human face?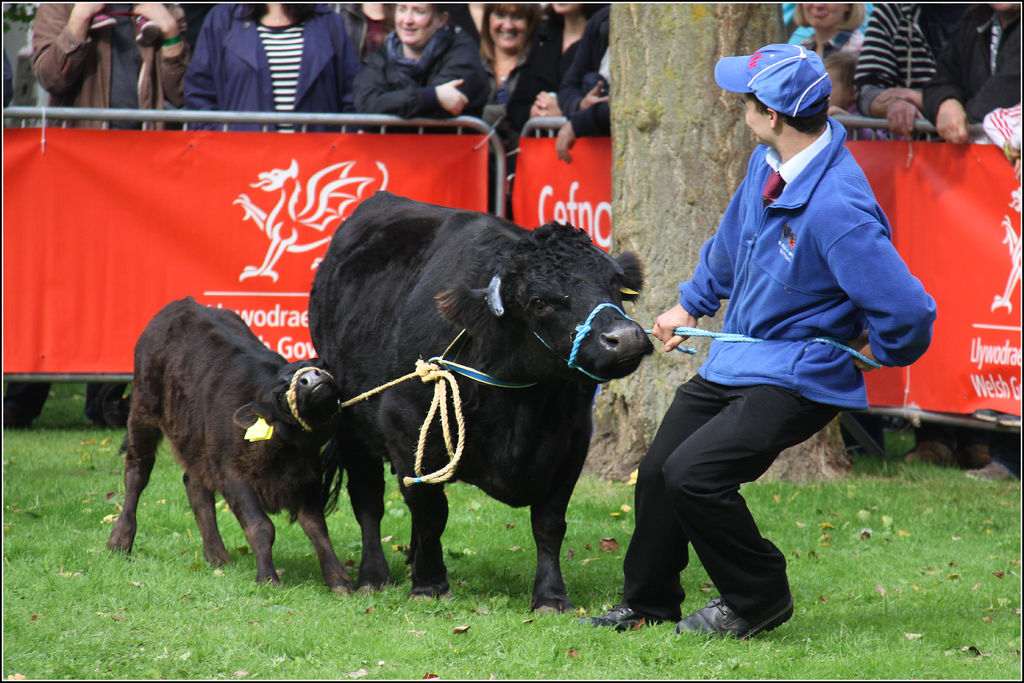
region(803, 3, 850, 31)
